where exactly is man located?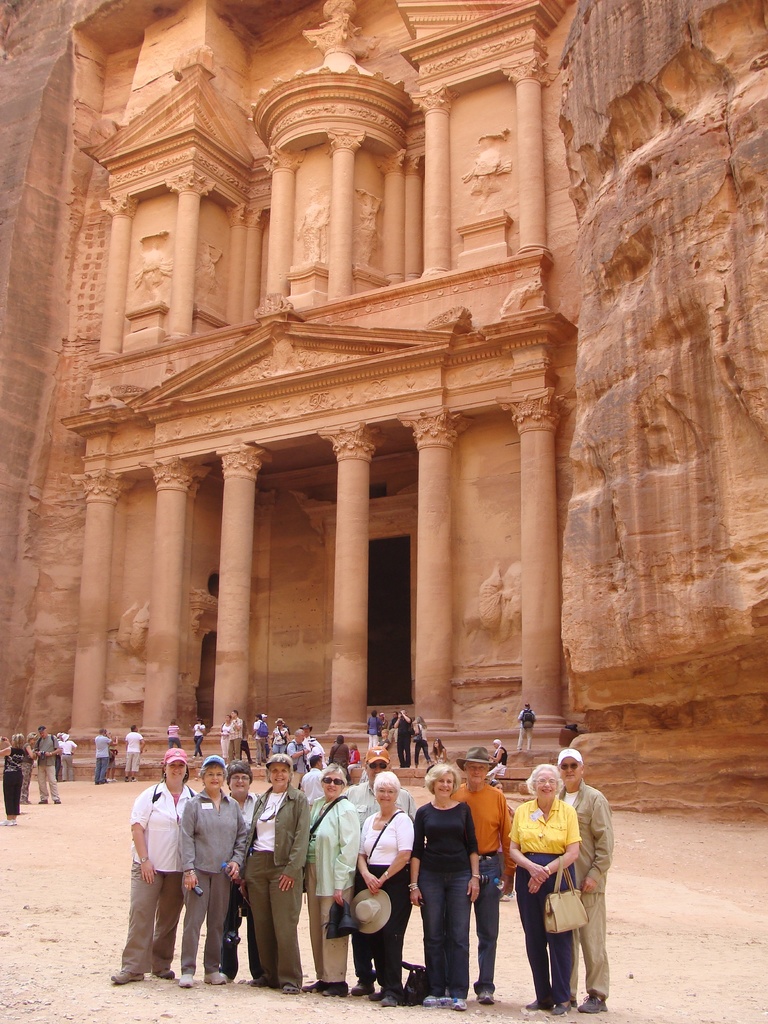
Its bounding box is (x1=453, y1=749, x2=517, y2=1000).
